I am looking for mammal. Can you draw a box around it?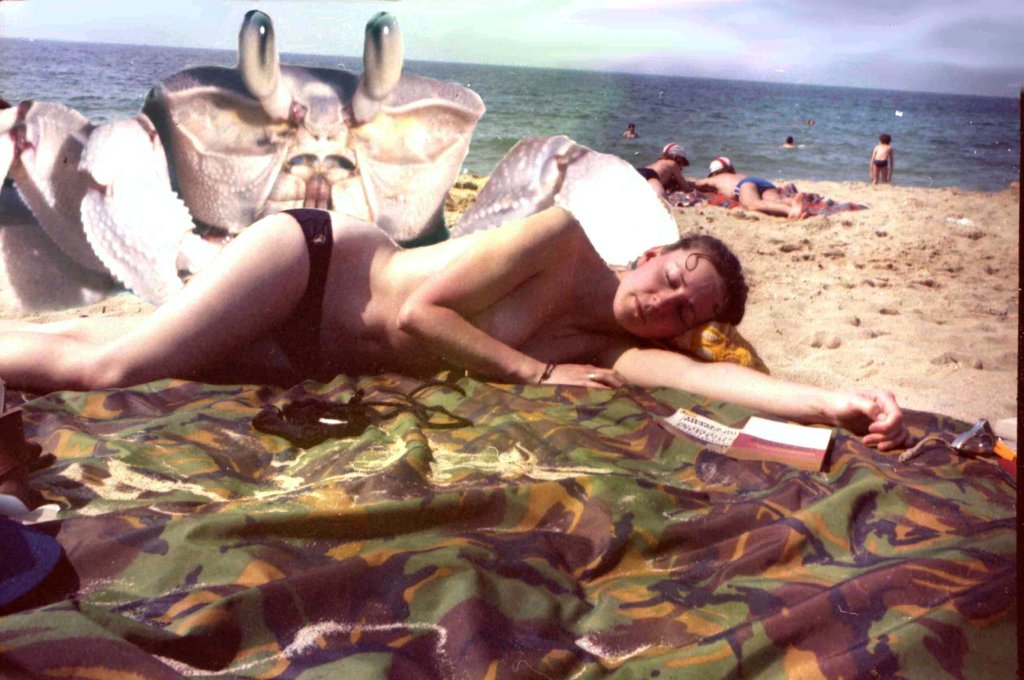
Sure, the bounding box is x1=808, y1=118, x2=815, y2=125.
